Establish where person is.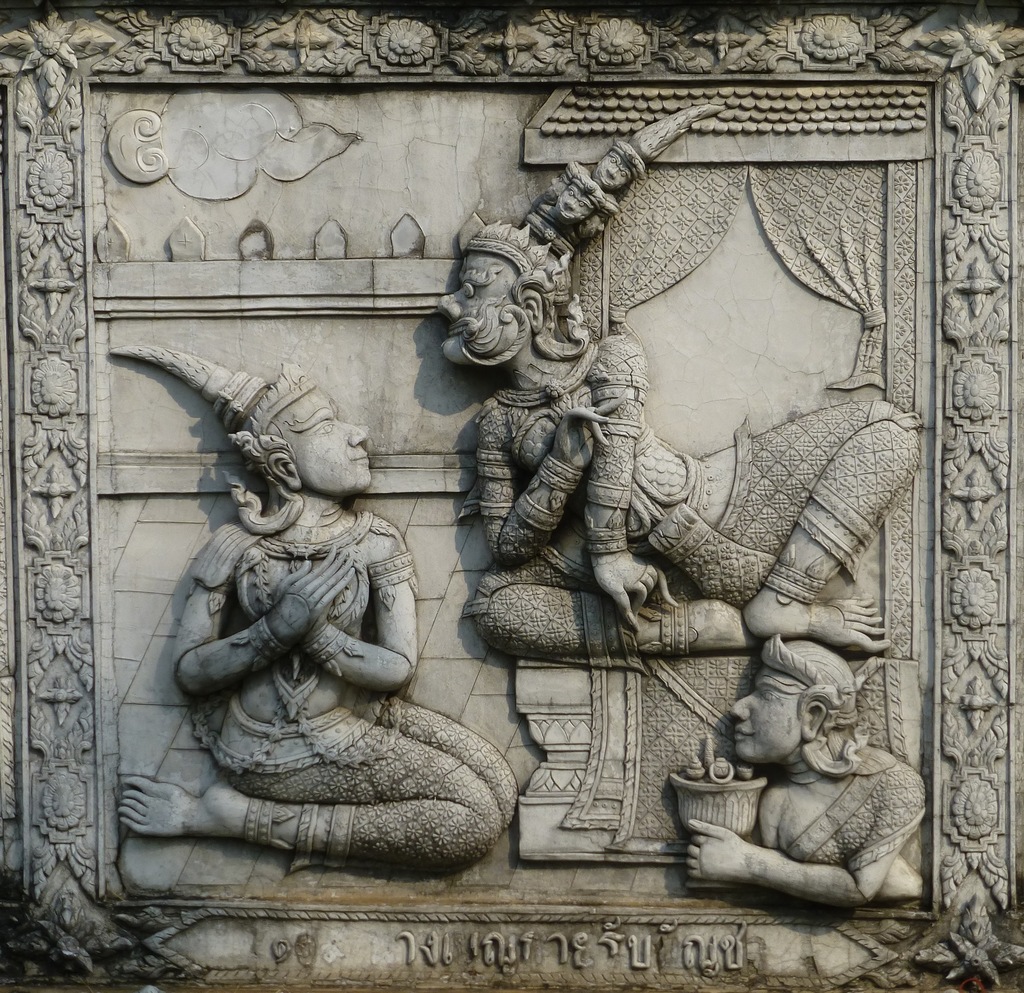
Established at <box>427,208,936,658</box>.
